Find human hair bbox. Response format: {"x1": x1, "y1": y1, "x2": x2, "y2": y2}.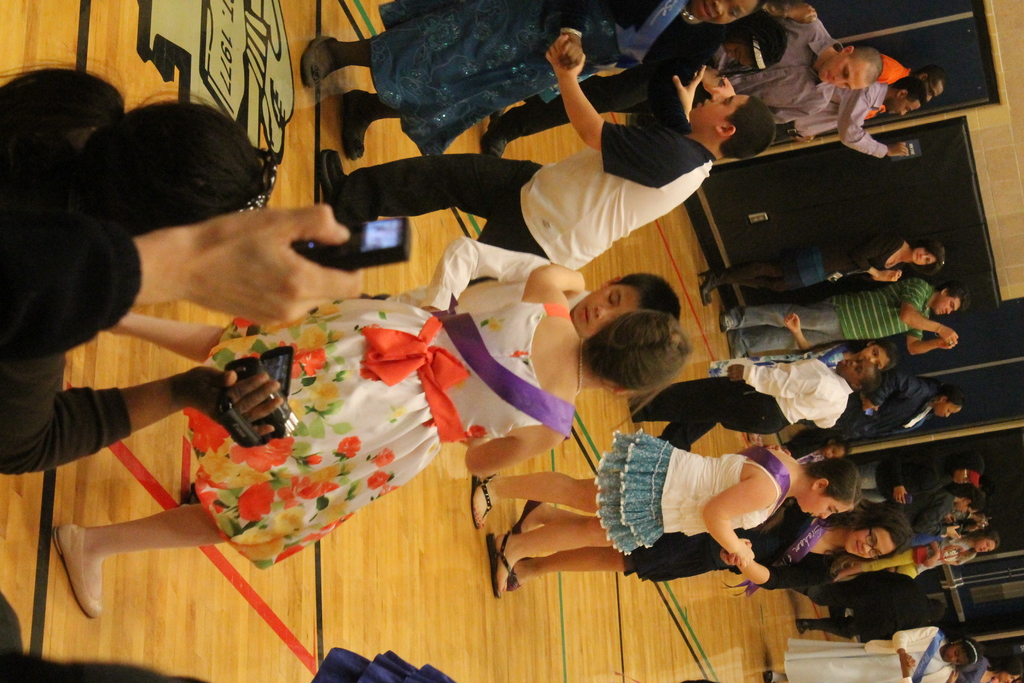
{"x1": 876, "y1": 341, "x2": 897, "y2": 375}.
